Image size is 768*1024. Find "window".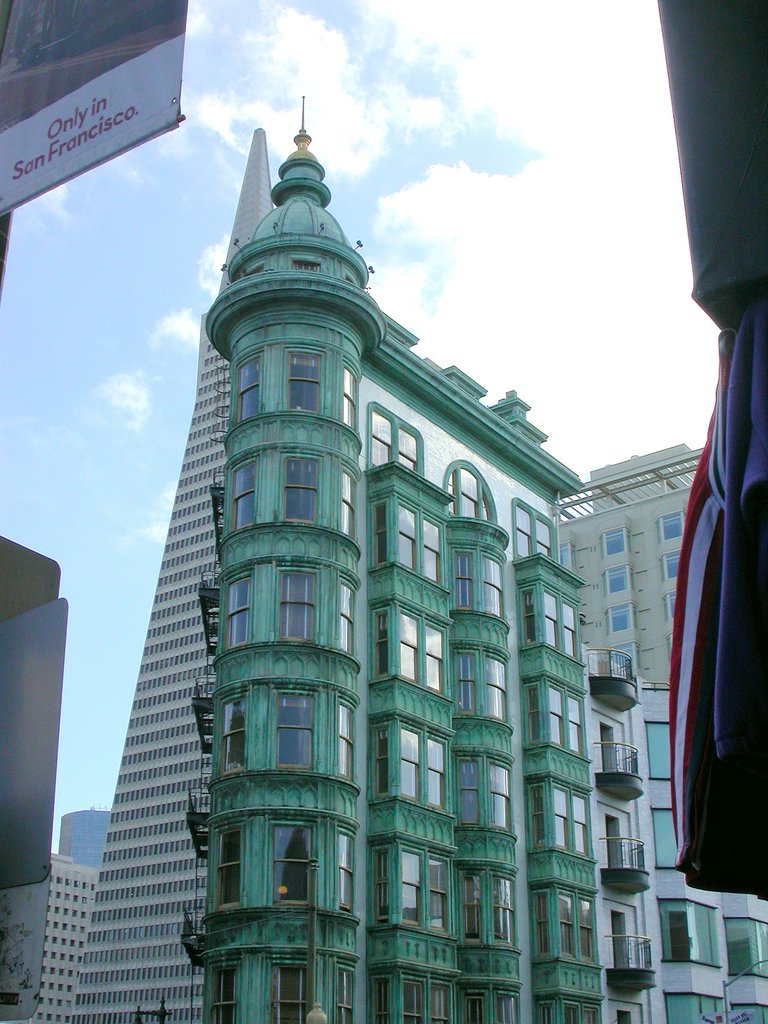
Rect(374, 612, 389, 678).
